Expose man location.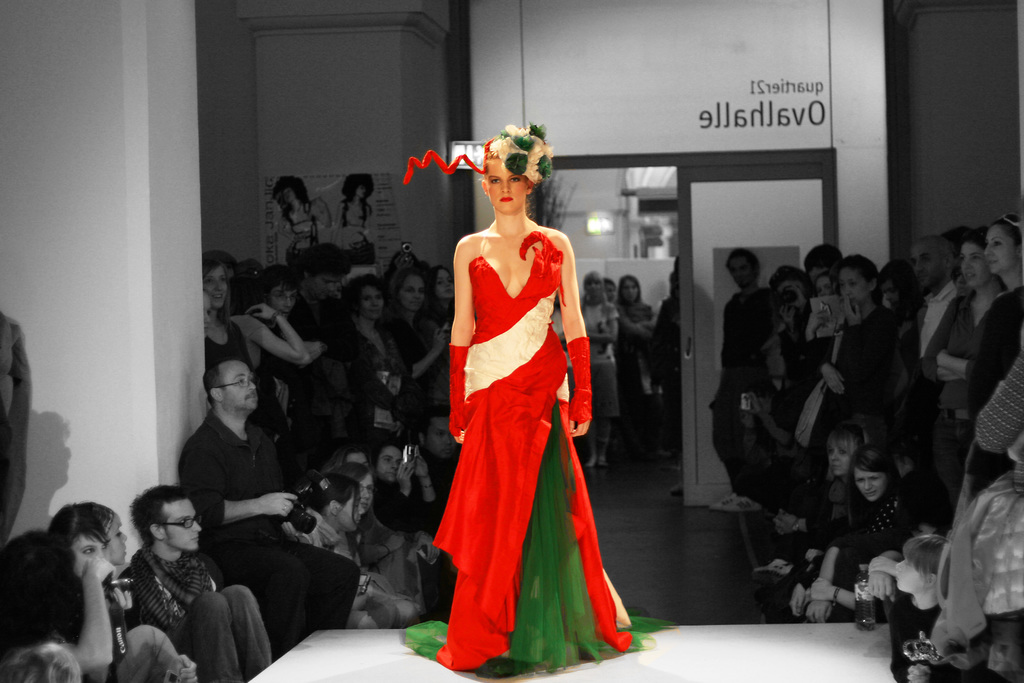
Exposed at crop(129, 486, 272, 682).
